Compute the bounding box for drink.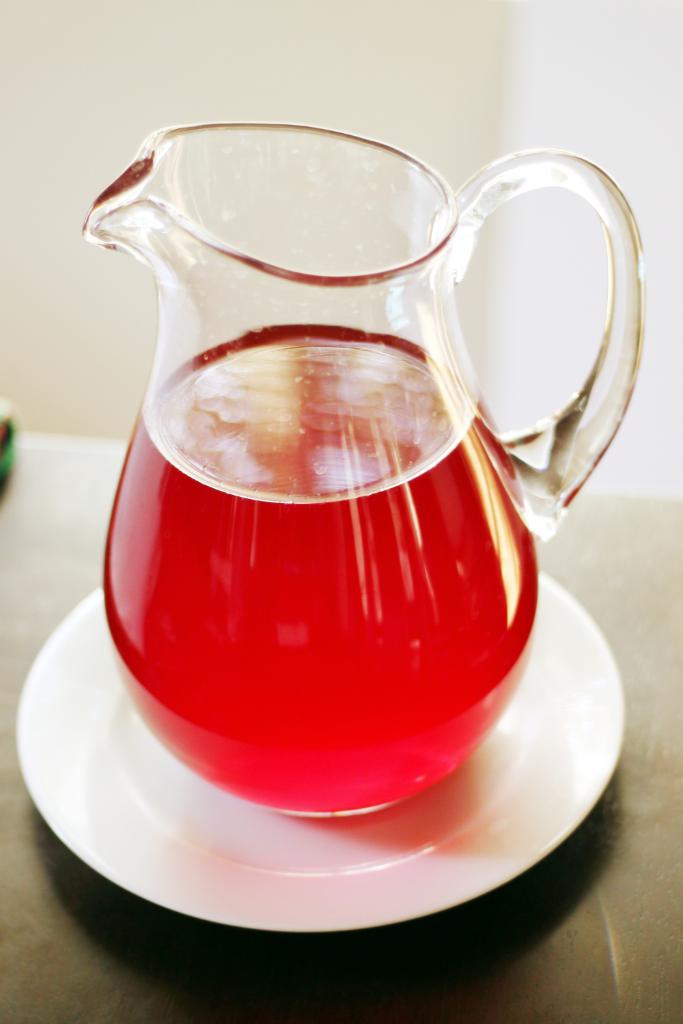
[86,106,639,847].
